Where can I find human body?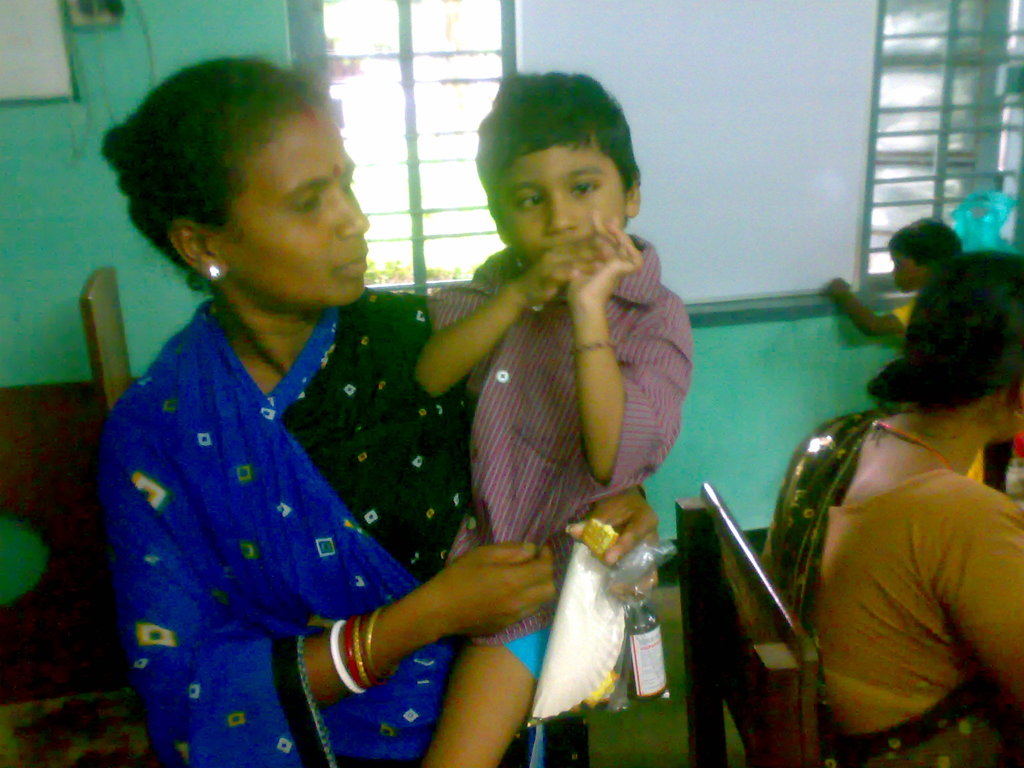
You can find it at {"left": 404, "top": 70, "right": 707, "bottom": 767}.
